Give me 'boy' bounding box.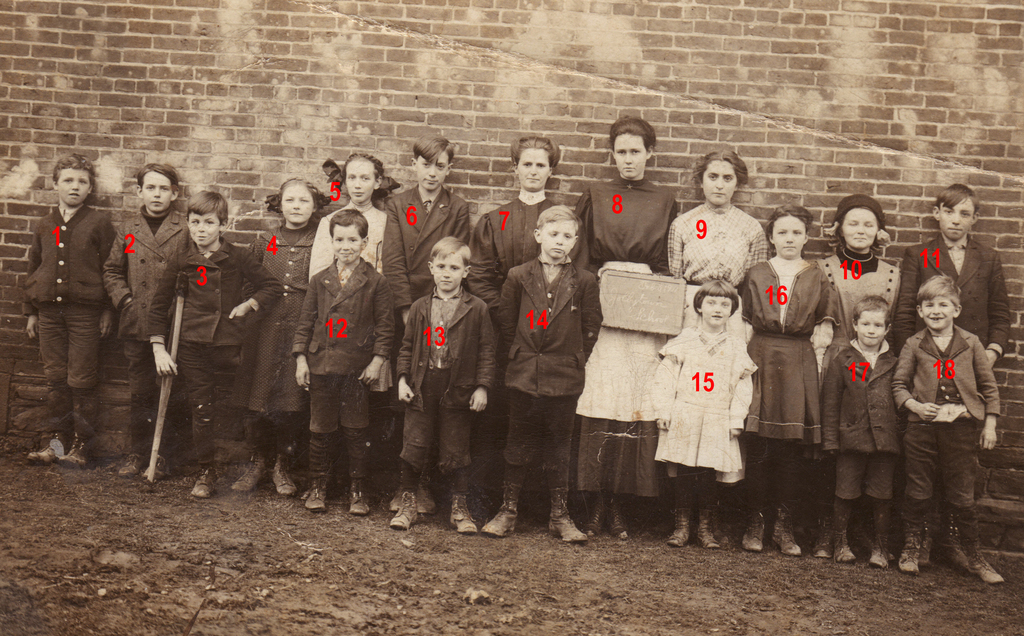
<bbox>25, 154, 117, 470</bbox>.
